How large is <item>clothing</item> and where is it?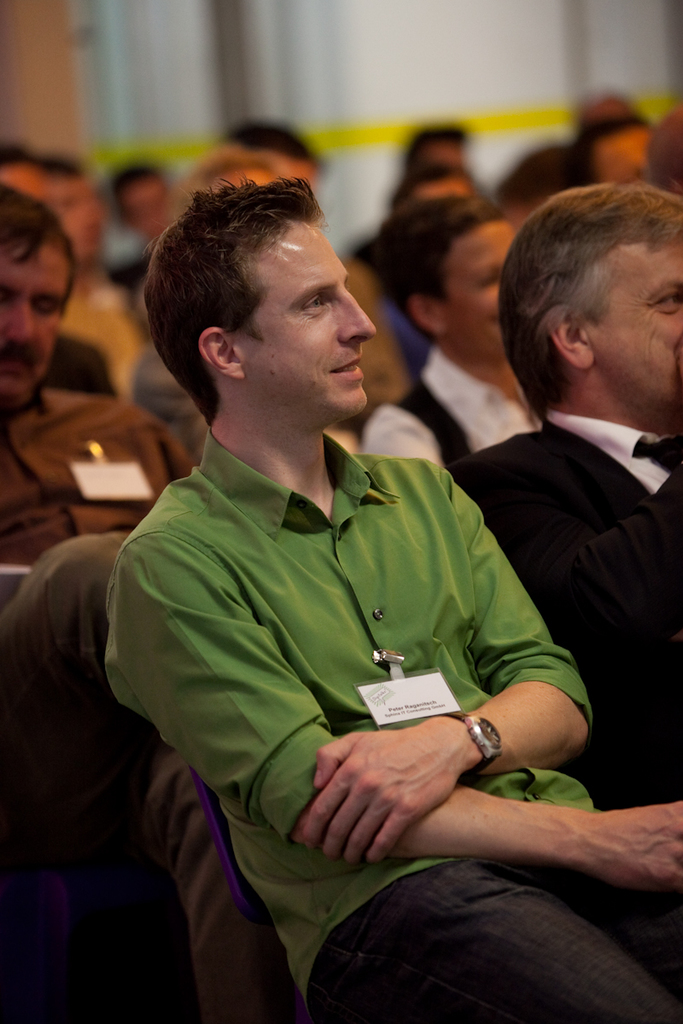
Bounding box: left=323, top=251, right=402, bottom=416.
